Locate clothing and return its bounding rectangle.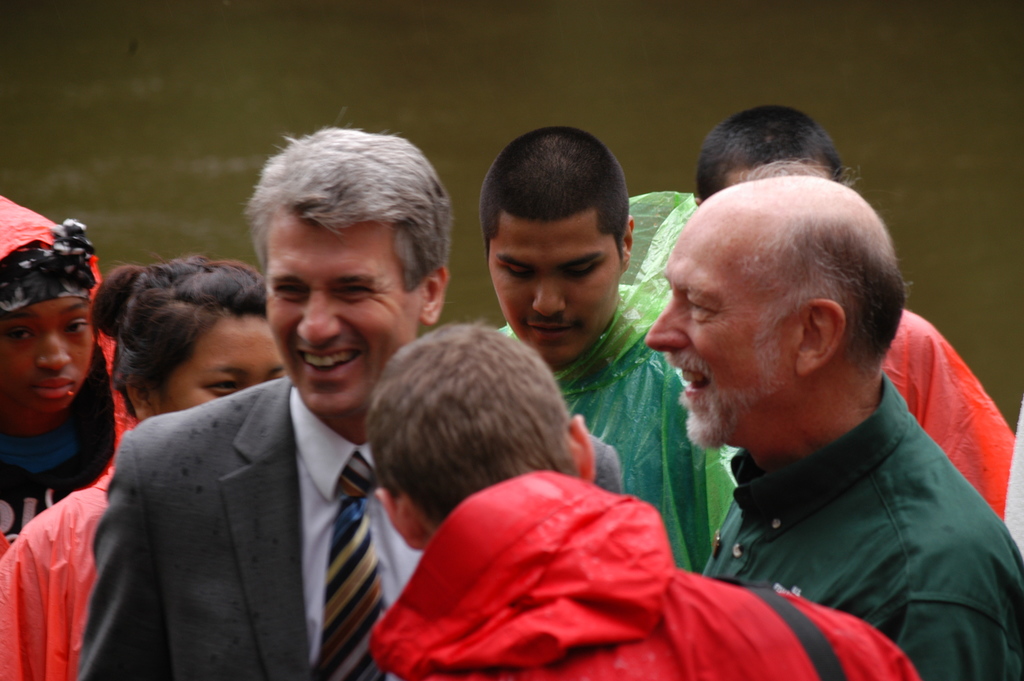
rect(493, 193, 736, 575).
